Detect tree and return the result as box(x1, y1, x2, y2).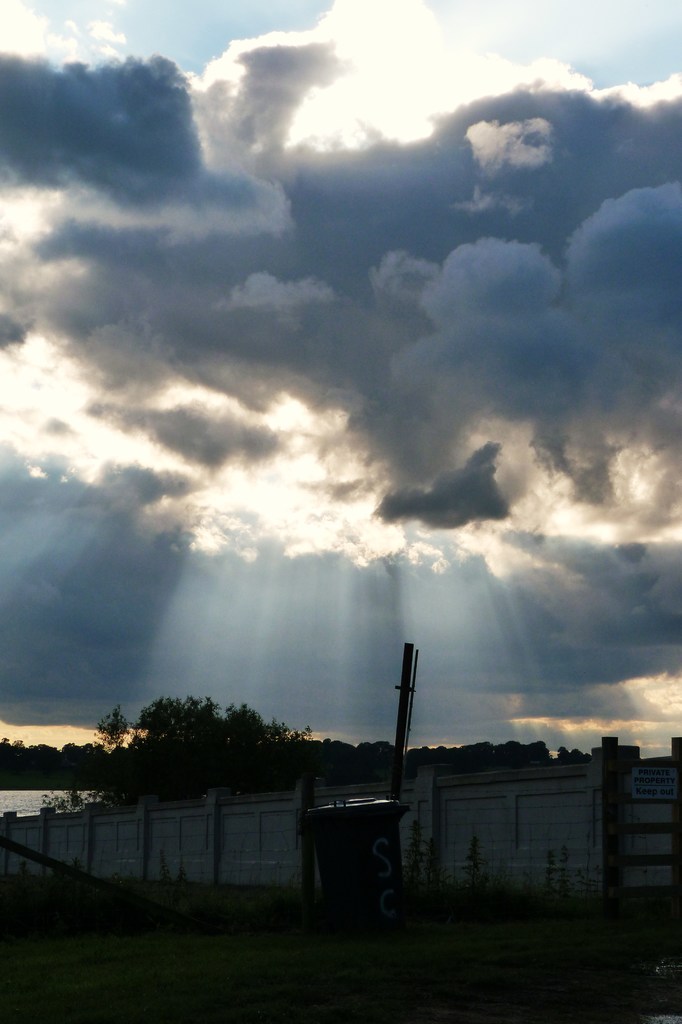
box(67, 690, 281, 793).
